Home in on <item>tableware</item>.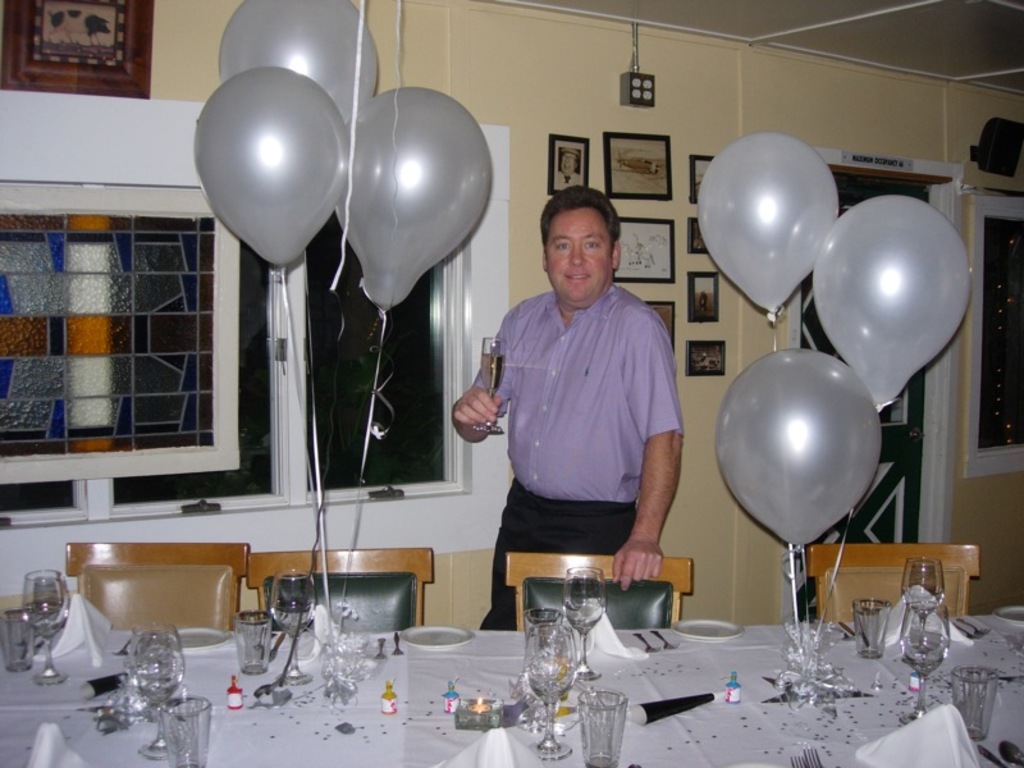
Homed in at BBox(577, 684, 630, 767).
